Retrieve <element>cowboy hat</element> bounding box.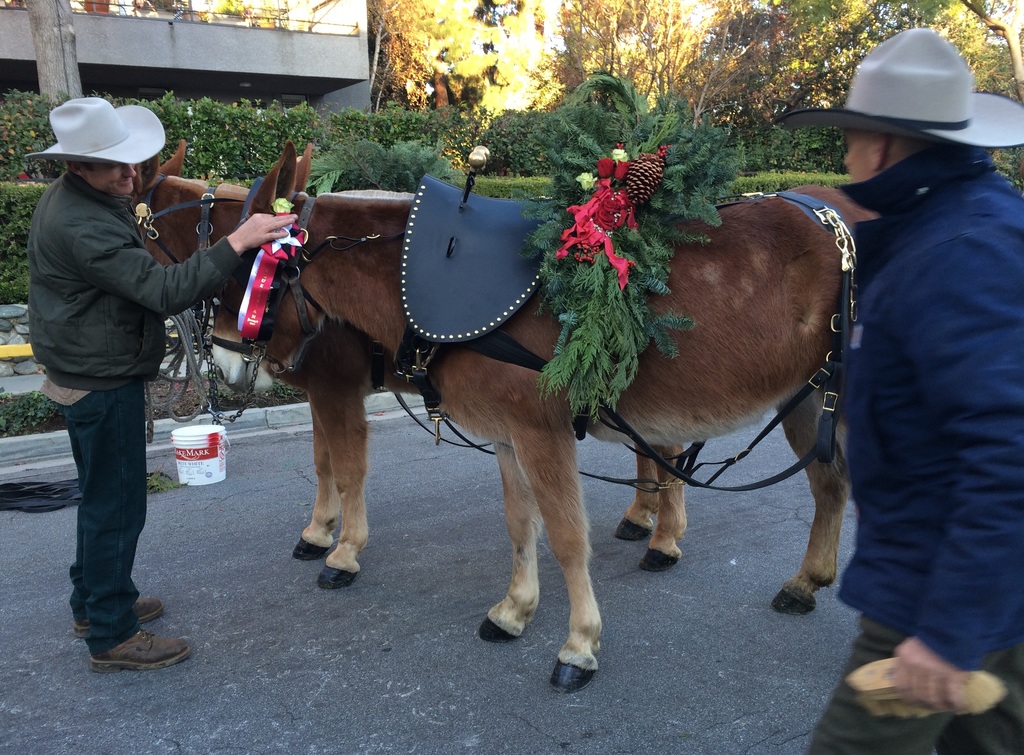
Bounding box: Rect(796, 20, 998, 172).
